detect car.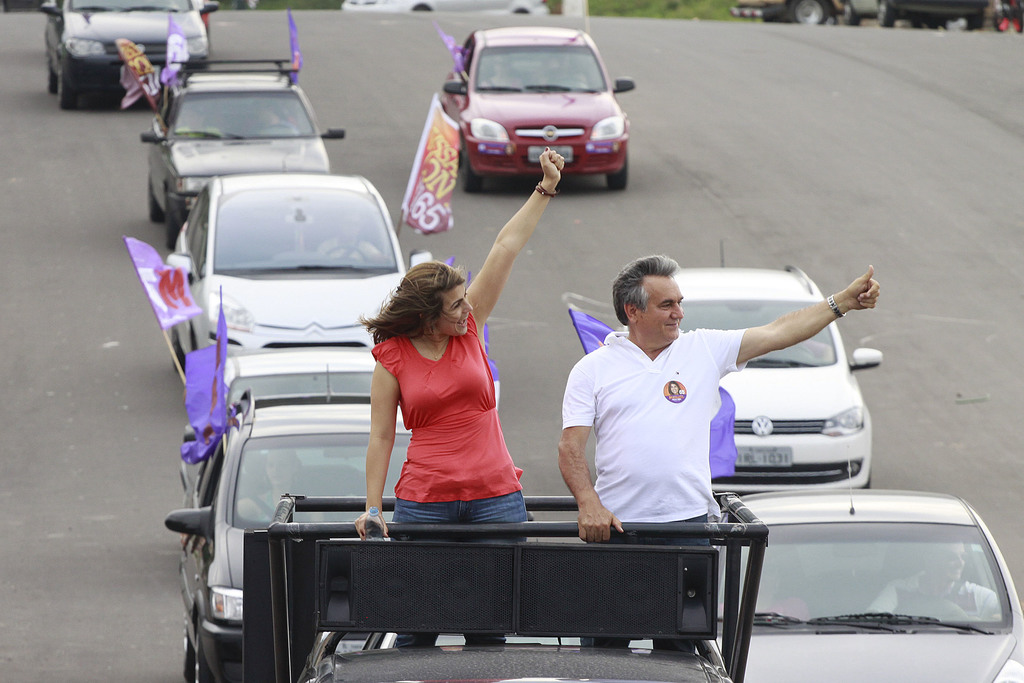
Detected at l=836, t=0, r=992, b=29.
